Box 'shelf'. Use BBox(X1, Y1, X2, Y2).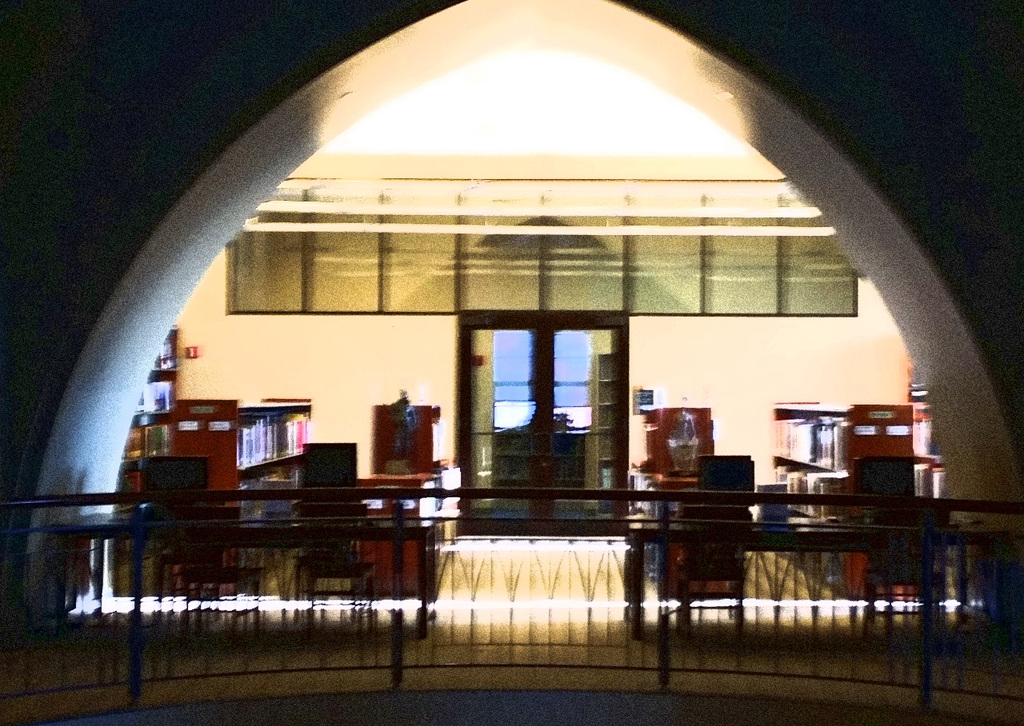
BBox(154, 329, 178, 375).
